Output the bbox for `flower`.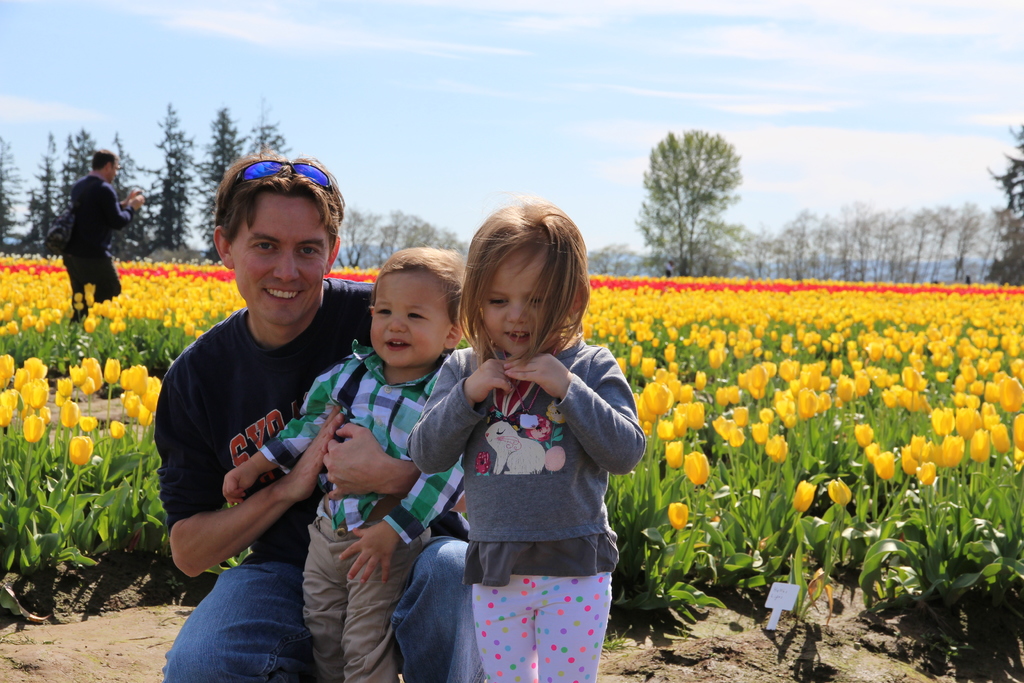
x1=685 y1=446 x2=713 y2=488.
